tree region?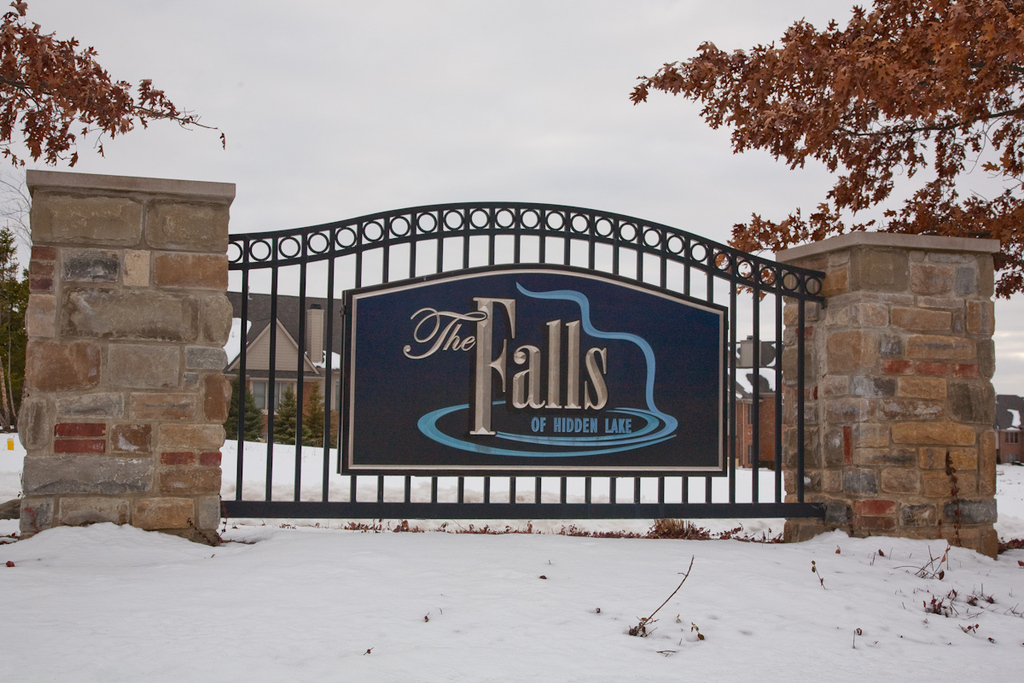
[11,22,186,166]
